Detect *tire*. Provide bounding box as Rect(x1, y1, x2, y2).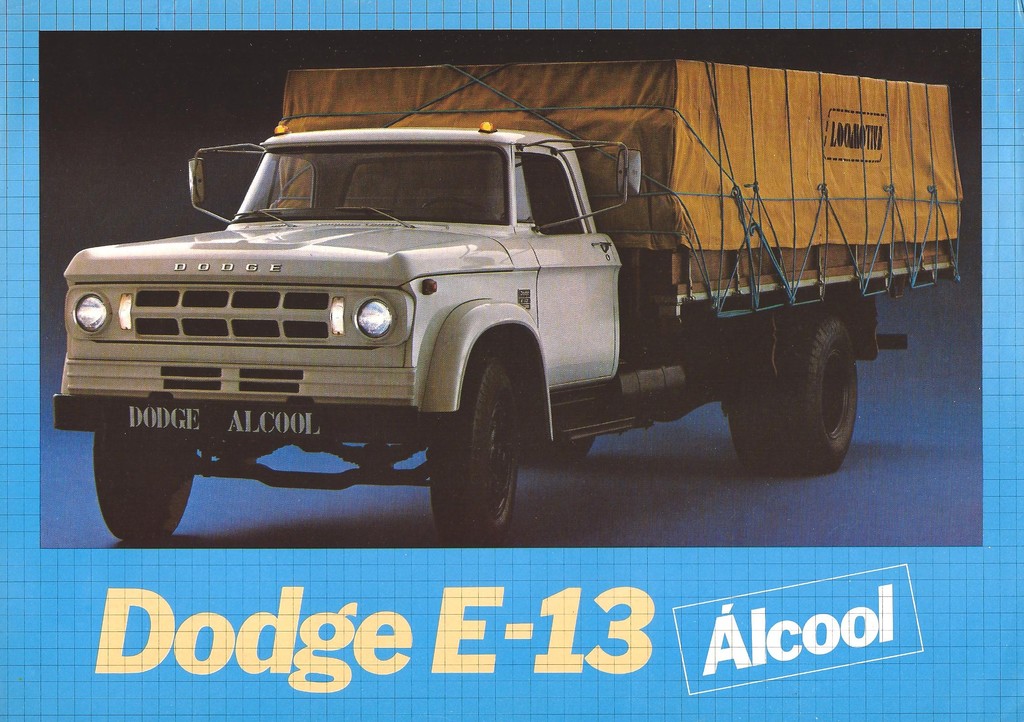
Rect(86, 429, 204, 544).
